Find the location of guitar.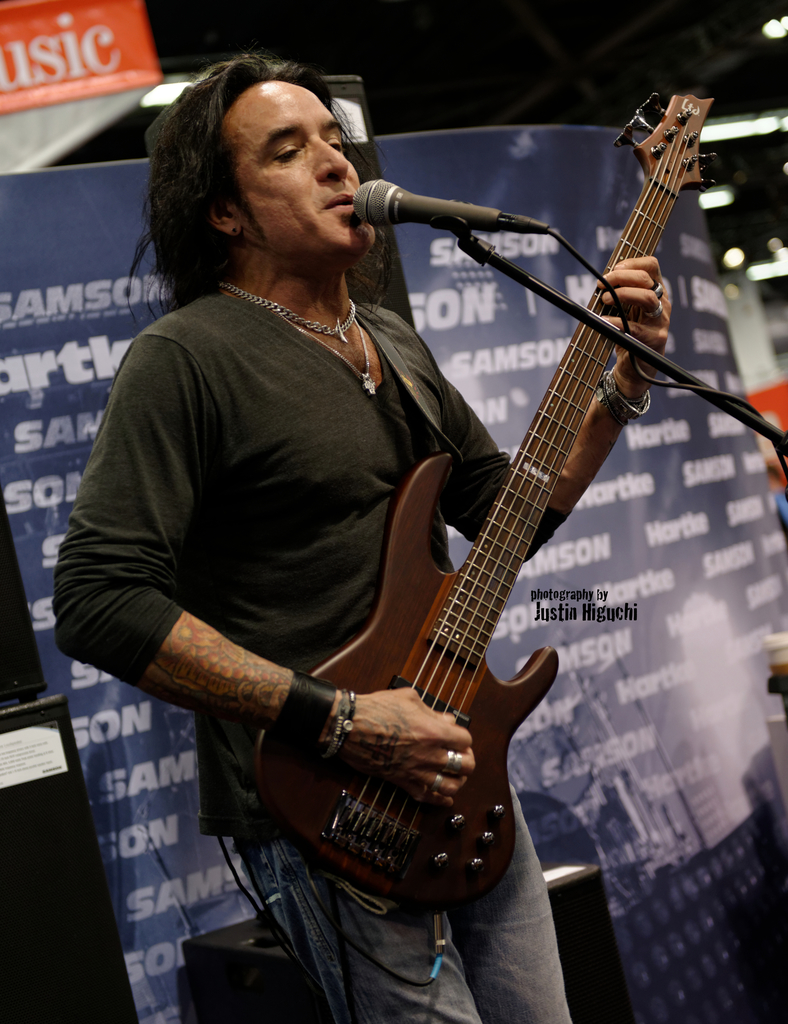
Location: box=[238, 138, 752, 918].
